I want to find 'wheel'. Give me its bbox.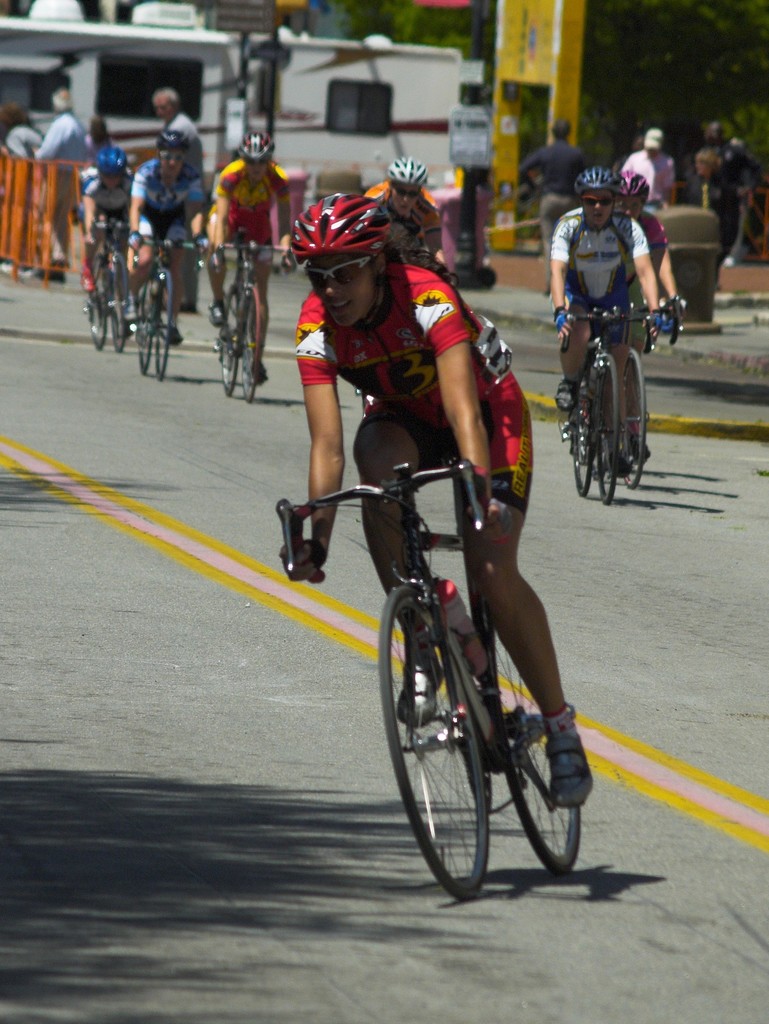
(left=152, top=266, right=174, bottom=381).
